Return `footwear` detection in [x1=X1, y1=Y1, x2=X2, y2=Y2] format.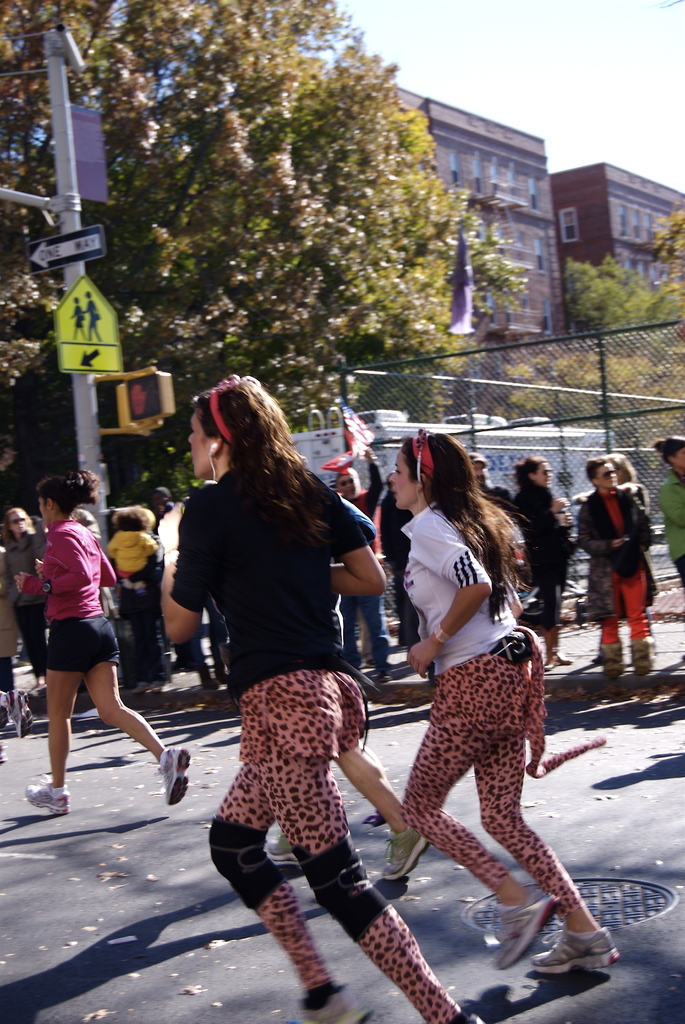
[x1=631, y1=634, x2=650, y2=676].
